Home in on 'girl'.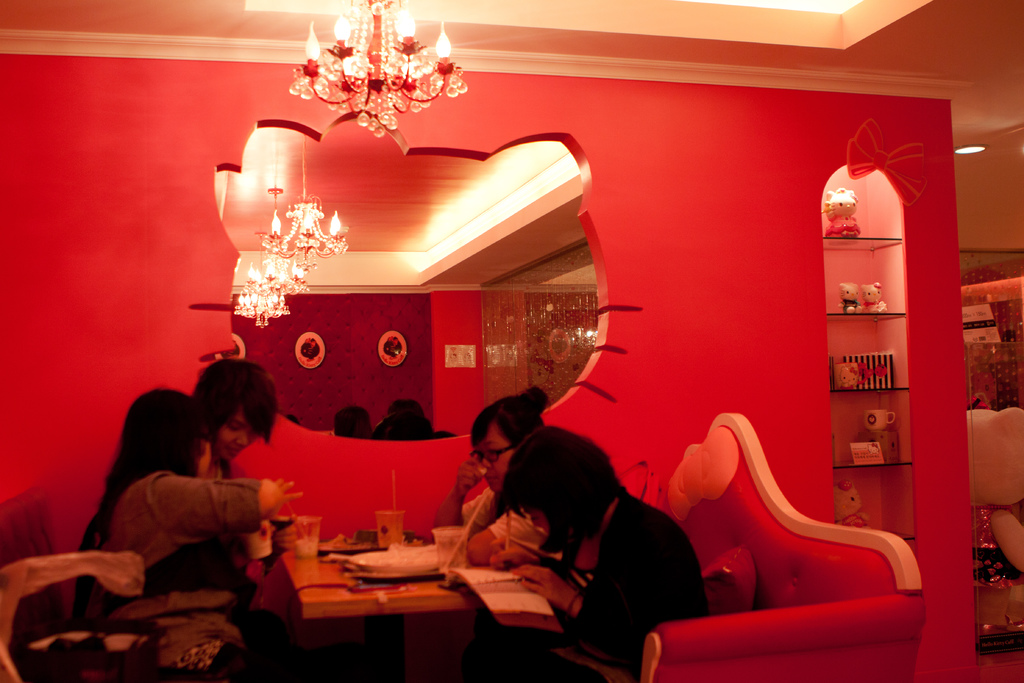
Homed in at box(70, 390, 283, 627).
